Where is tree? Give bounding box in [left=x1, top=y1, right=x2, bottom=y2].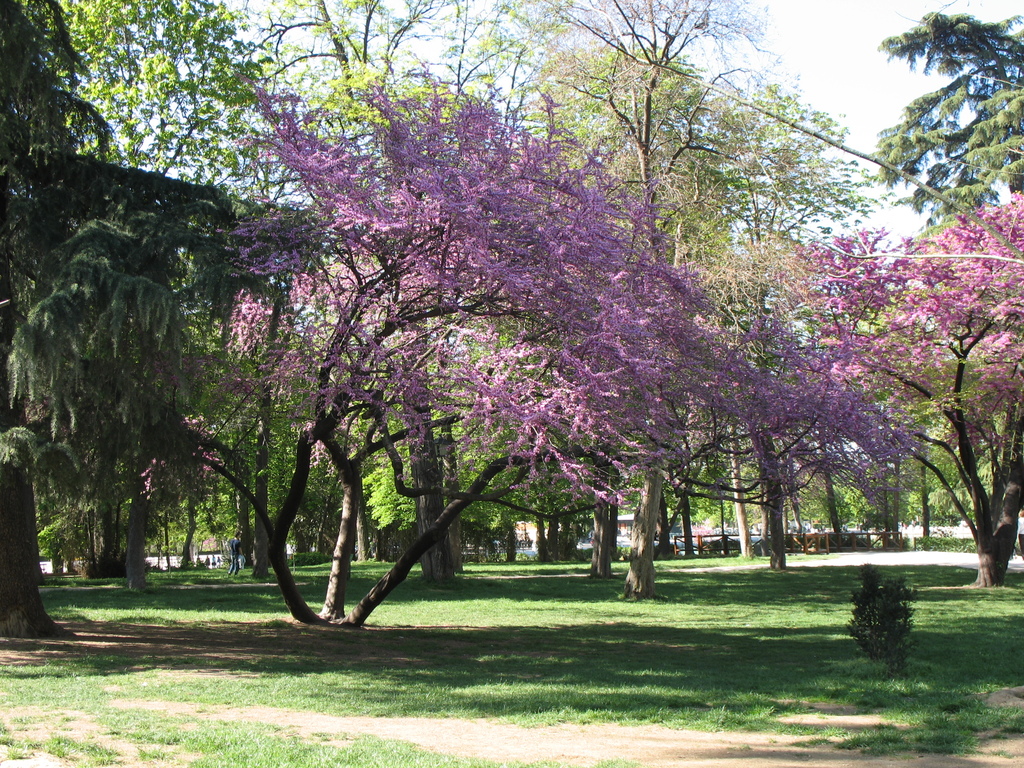
[left=38, top=0, right=291, bottom=566].
